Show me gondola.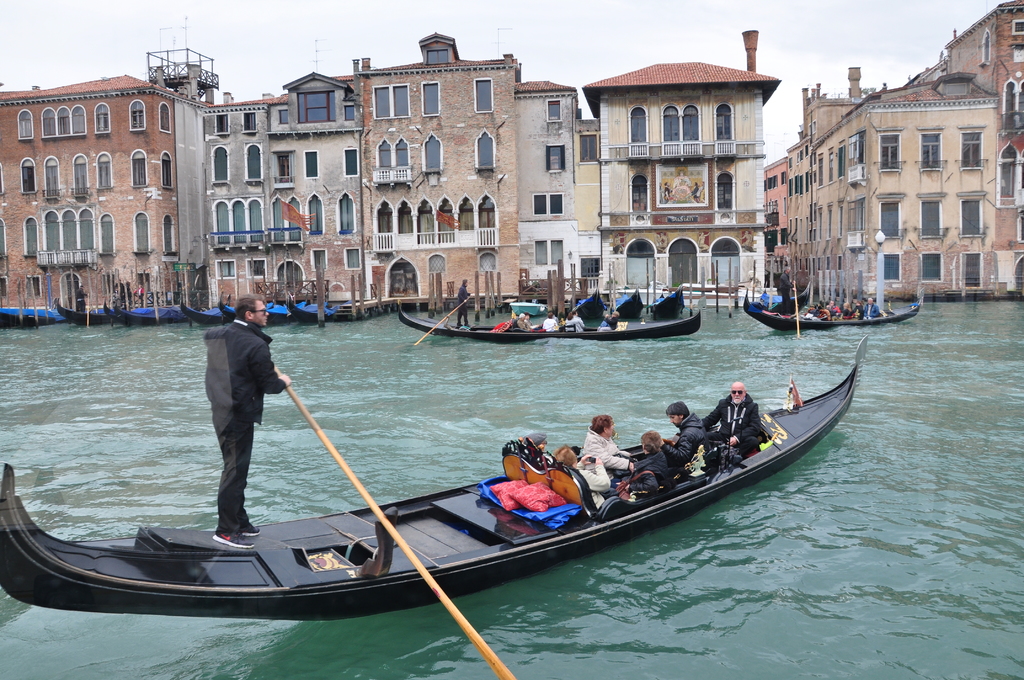
gondola is here: (761,280,812,316).
